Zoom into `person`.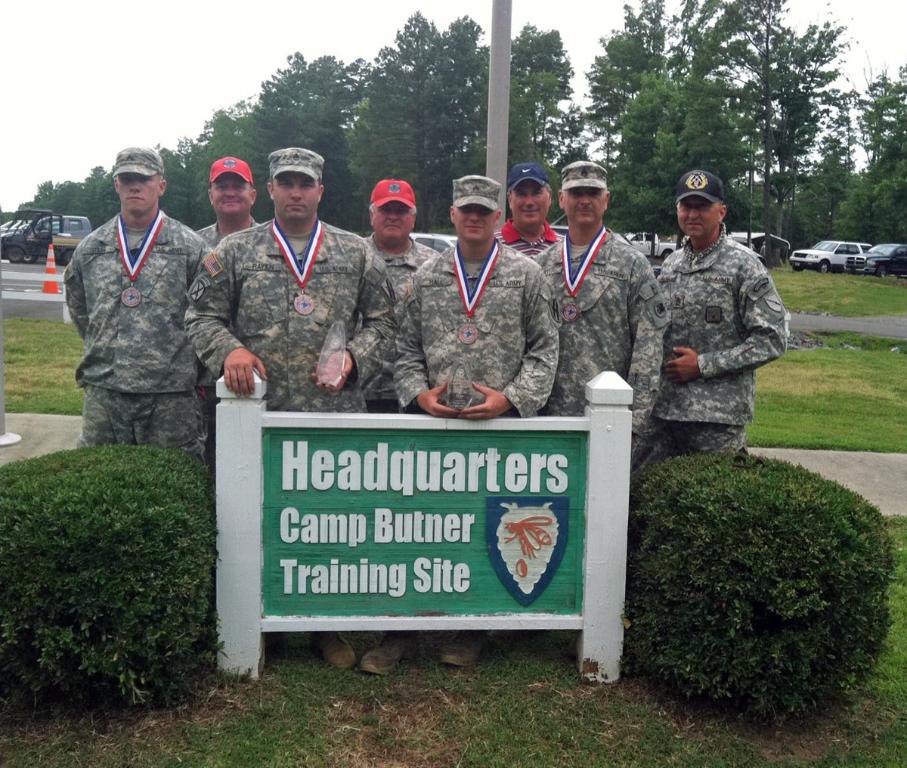
Zoom target: [386, 166, 557, 667].
